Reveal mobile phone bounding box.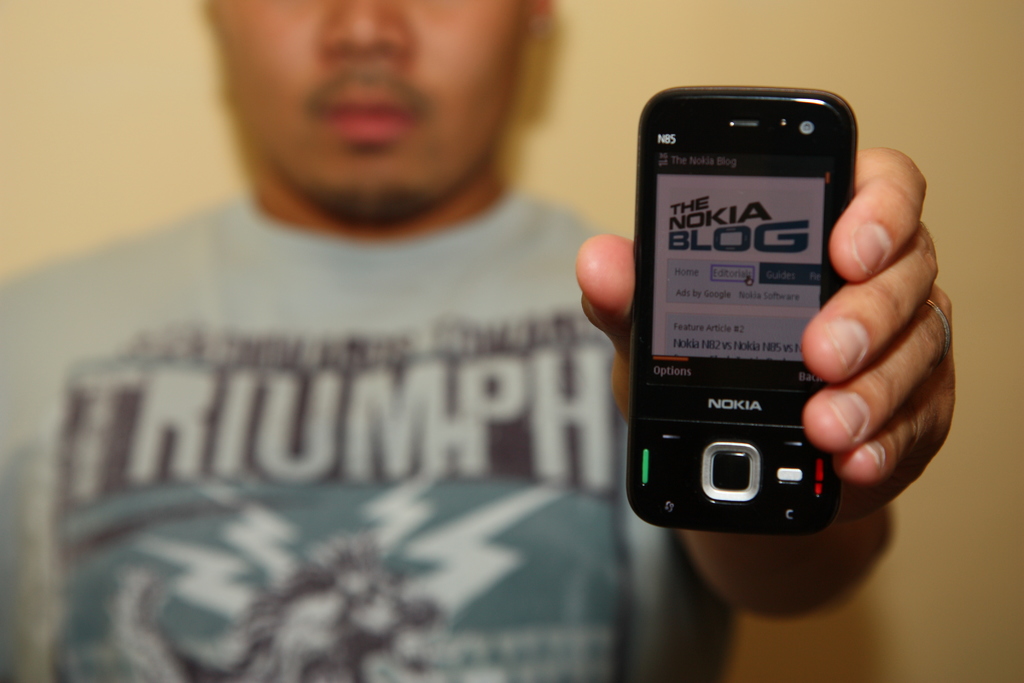
Revealed: detection(623, 81, 860, 532).
